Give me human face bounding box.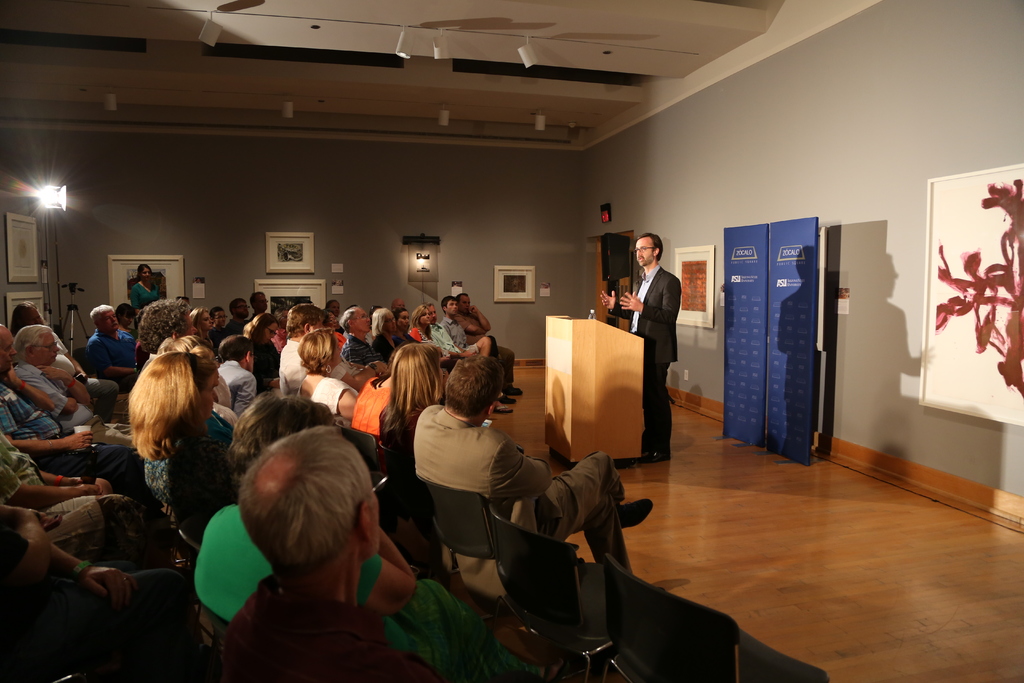
<box>461,292,467,310</box>.
